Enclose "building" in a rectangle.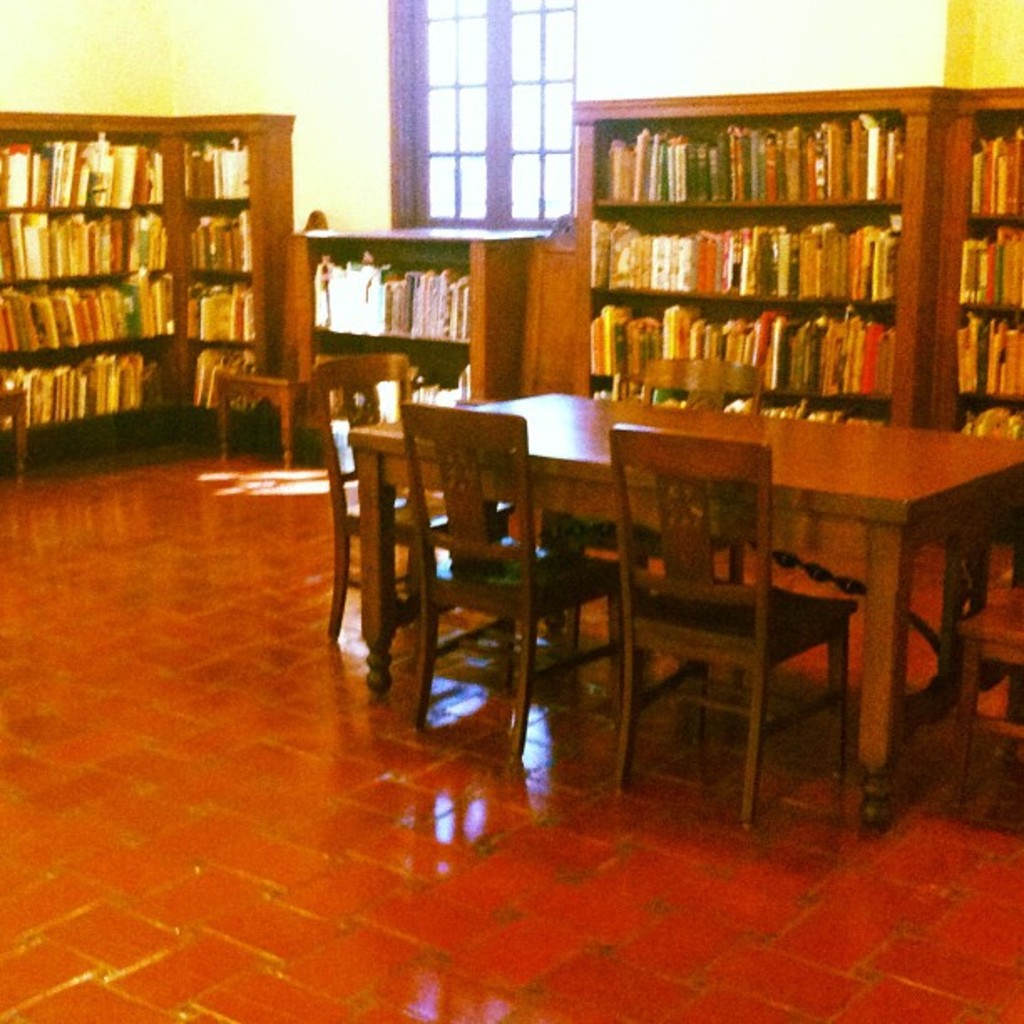
[left=0, top=0, right=1022, bottom=1022].
